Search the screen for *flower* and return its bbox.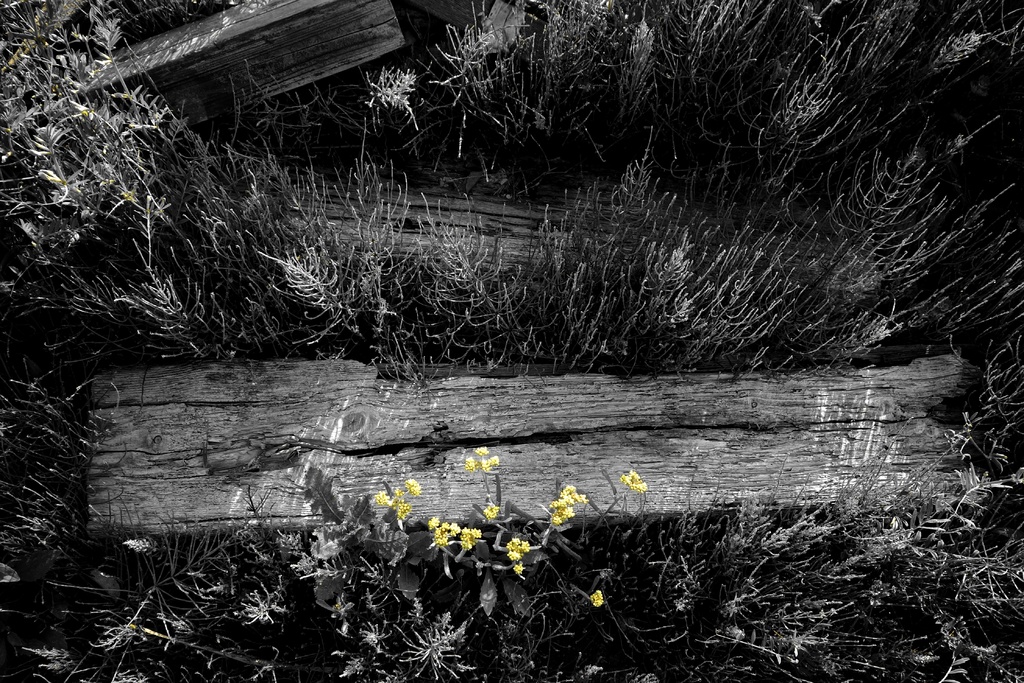
Found: {"left": 464, "top": 454, "right": 475, "bottom": 472}.
